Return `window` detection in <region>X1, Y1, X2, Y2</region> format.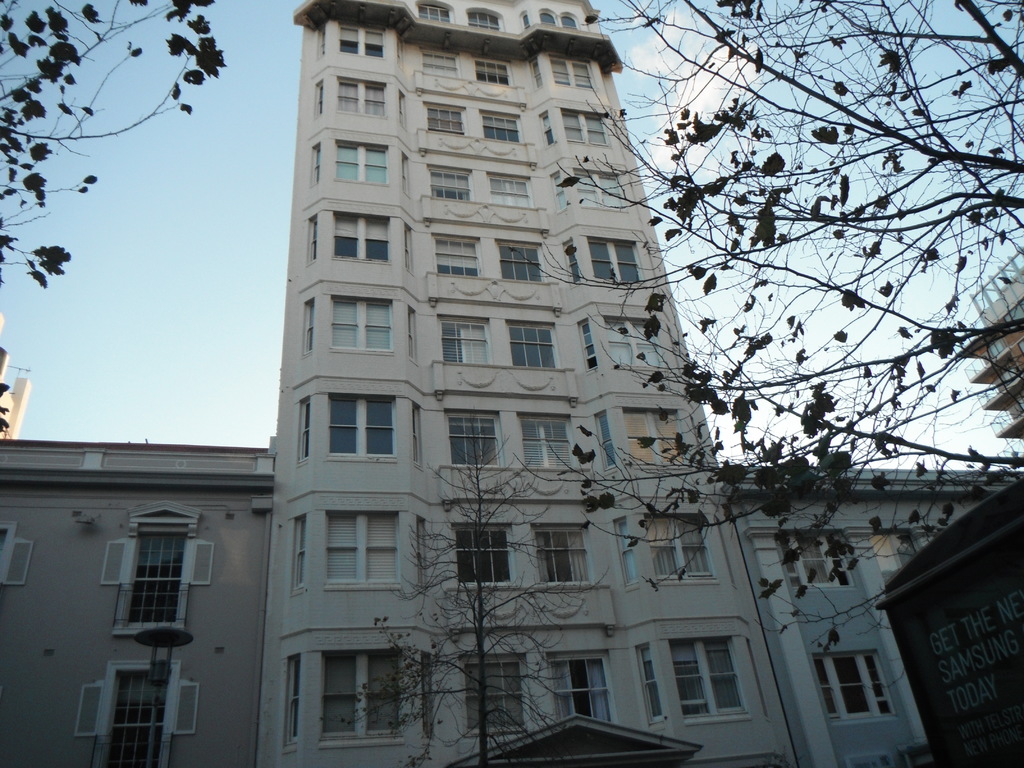
<region>429, 223, 480, 287</region>.
